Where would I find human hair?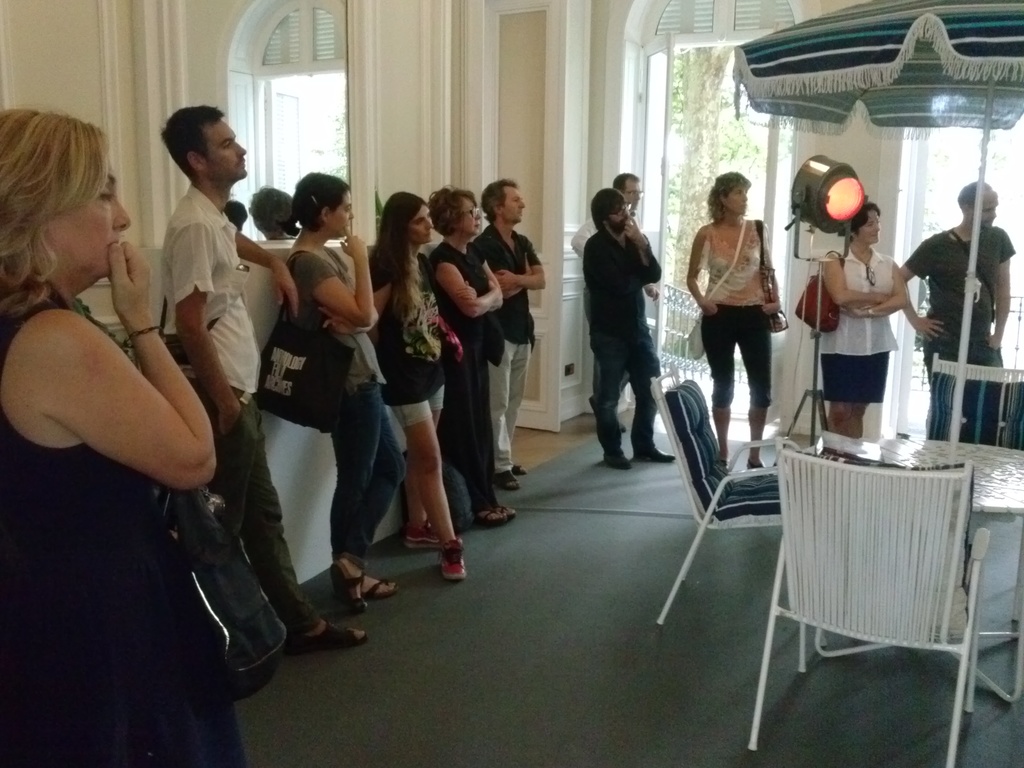
At Rect(956, 177, 992, 209).
